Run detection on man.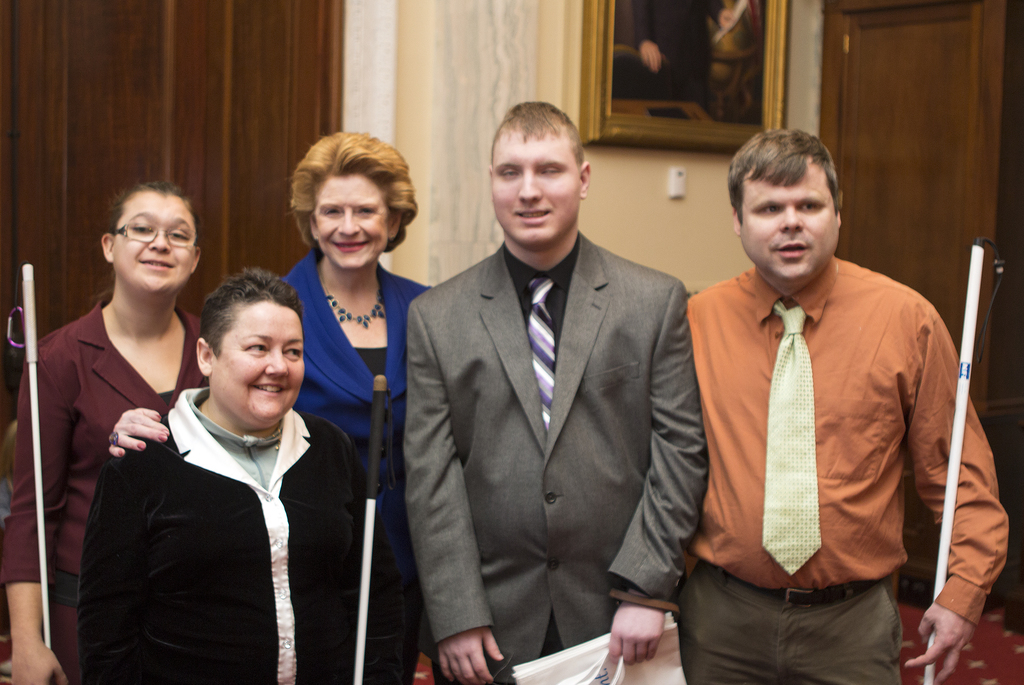
Result: [684, 128, 1010, 684].
